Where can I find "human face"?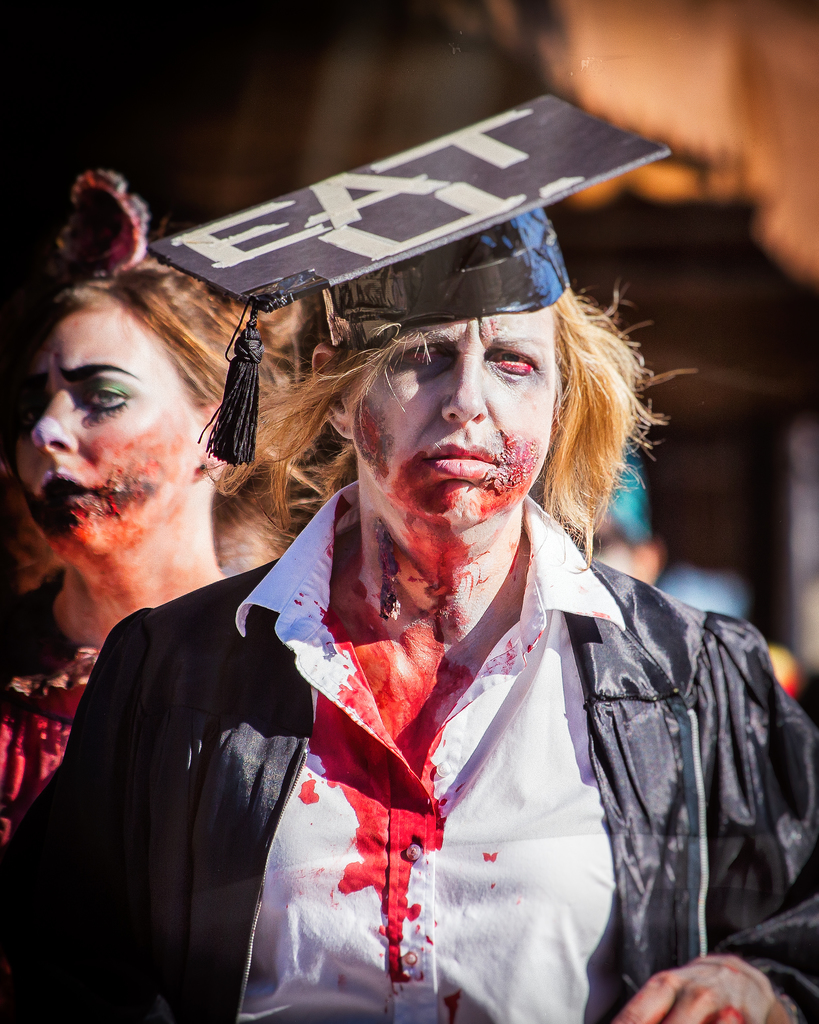
You can find it at {"x1": 6, "y1": 305, "x2": 204, "y2": 567}.
